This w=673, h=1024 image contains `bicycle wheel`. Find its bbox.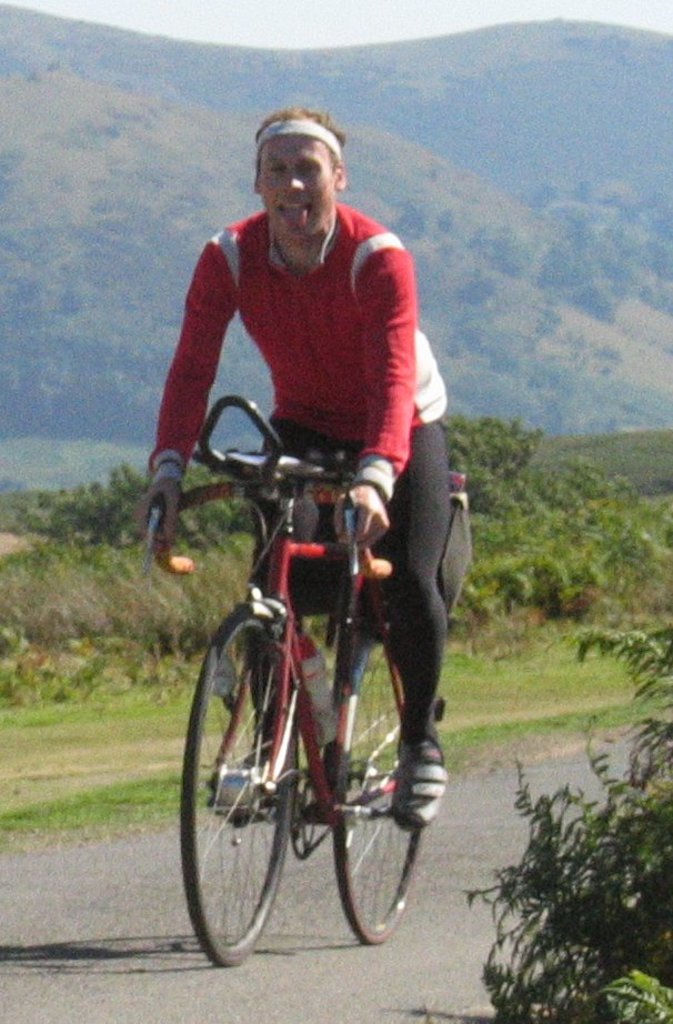
select_region(184, 616, 317, 965).
